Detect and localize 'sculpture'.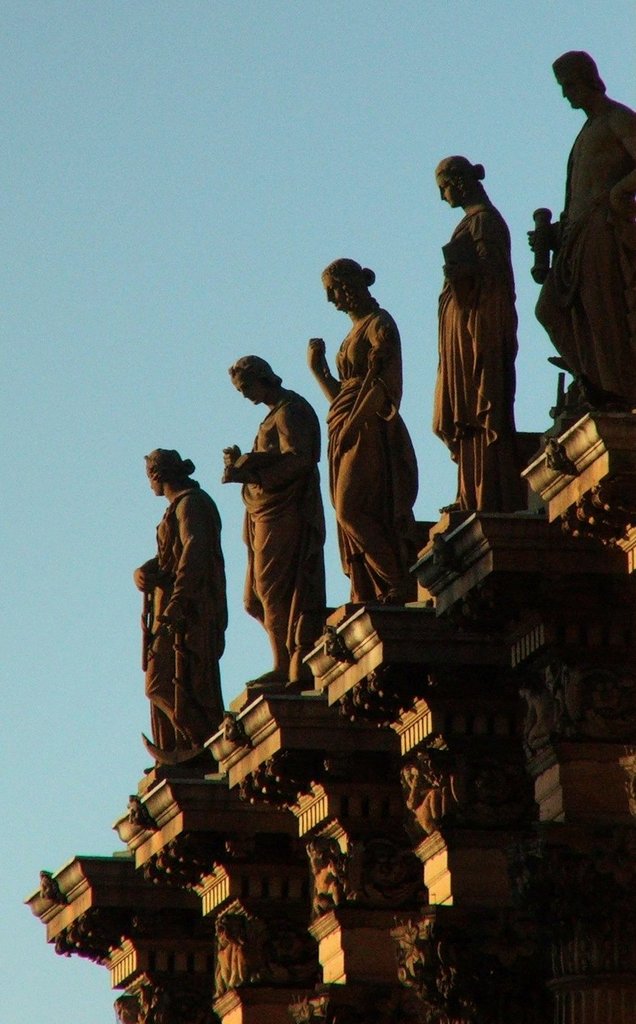
Localized at BBox(308, 829, 357, 900).
